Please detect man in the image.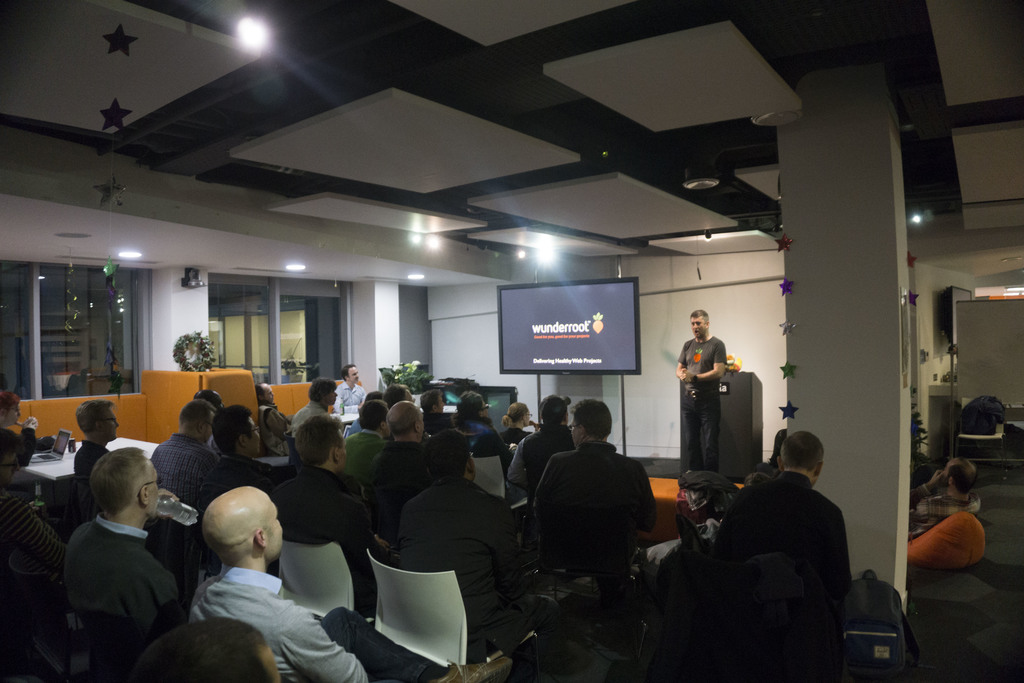
<box>152,399,229,492</box>.
